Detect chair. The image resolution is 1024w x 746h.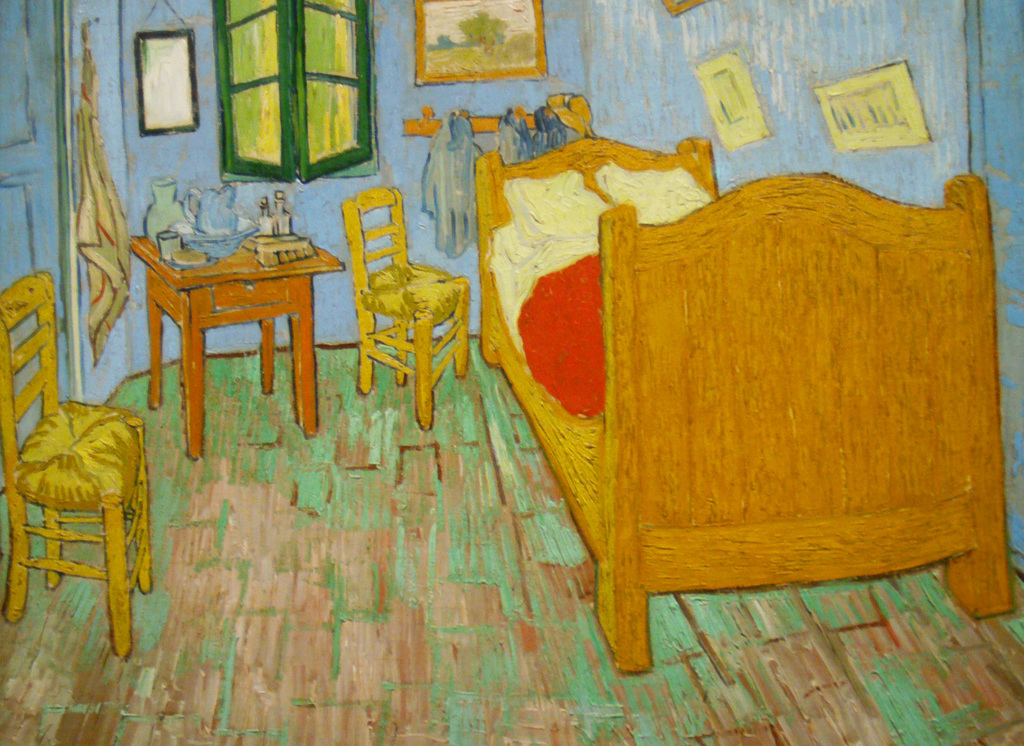
rect(339, 185, 470, 430).
